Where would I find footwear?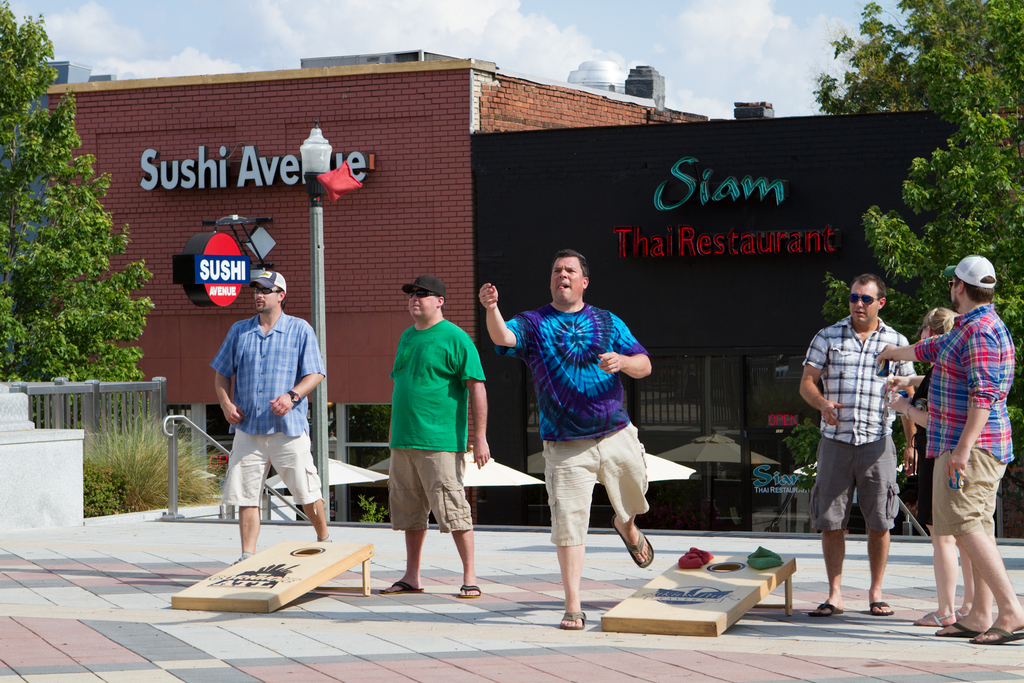
At <region>614, 516, 654, 574</region>.
